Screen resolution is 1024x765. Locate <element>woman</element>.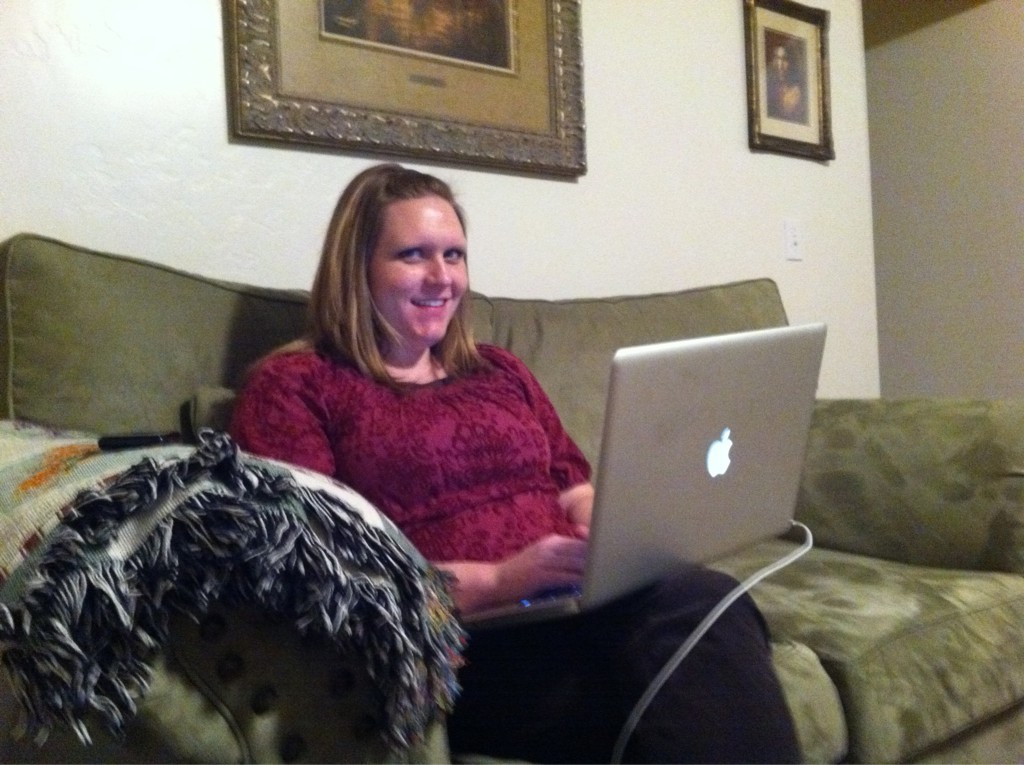
227,162,804,764.
